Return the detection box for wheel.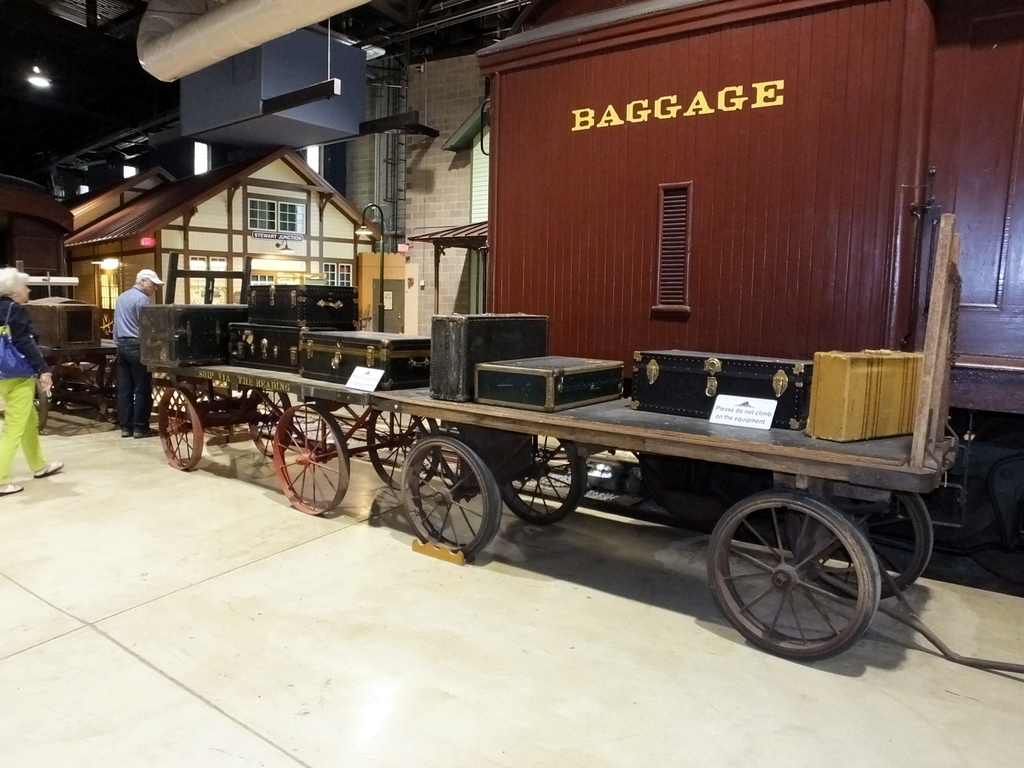
x1=493 y1=430 x2=586 y2=527.
